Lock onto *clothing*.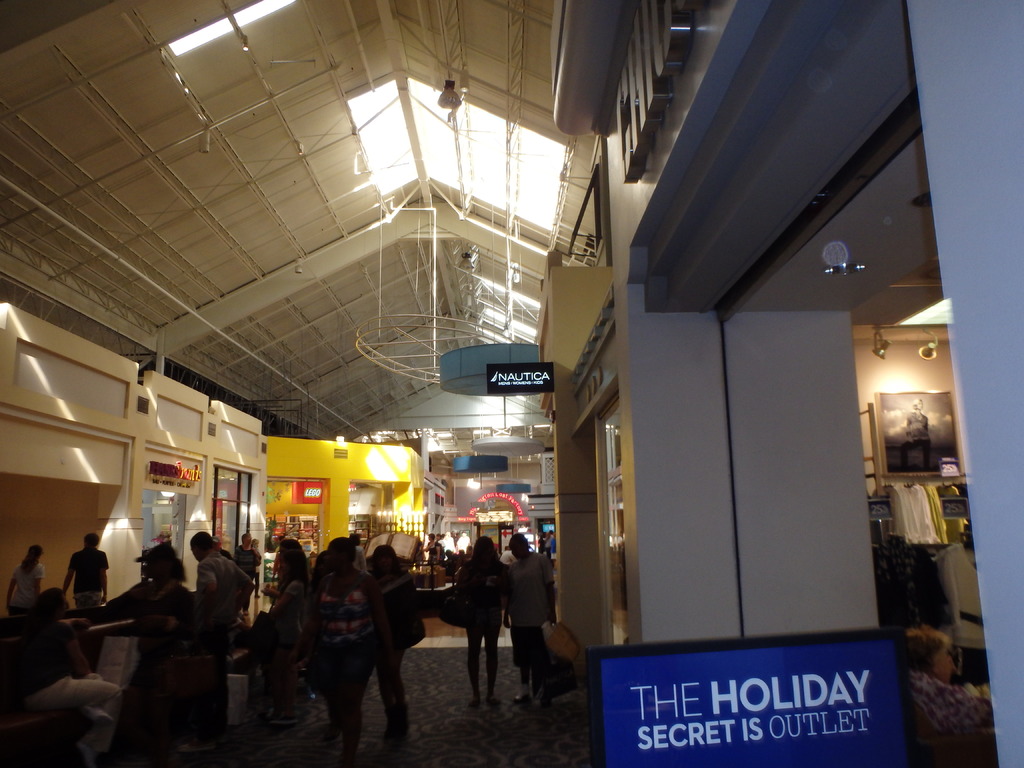
Locked: left=139, top=535, right=179, bottom=596.
